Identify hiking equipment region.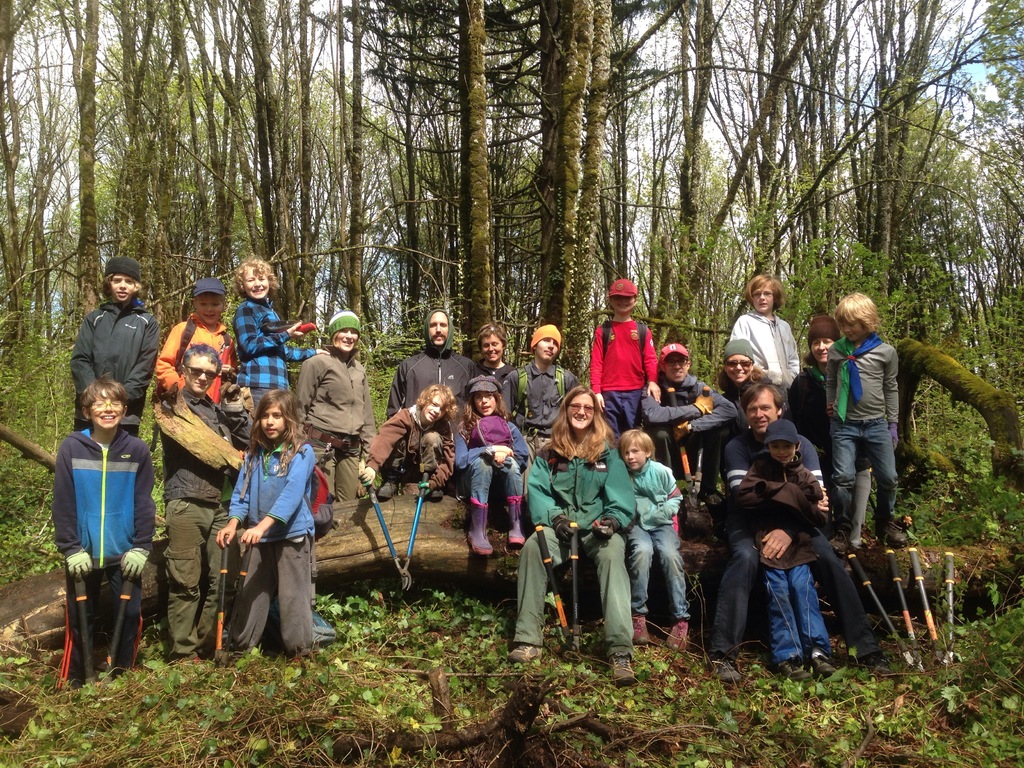
Region: bbox(599, 319, 647, 364).
